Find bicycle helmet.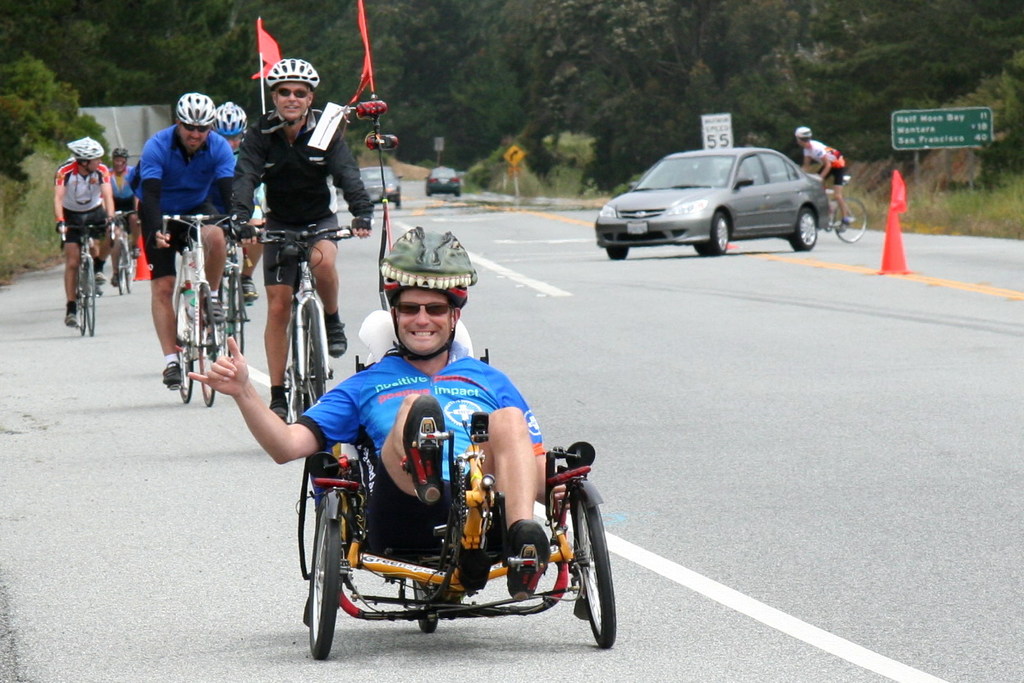
box(116, 149, 126, 160).
